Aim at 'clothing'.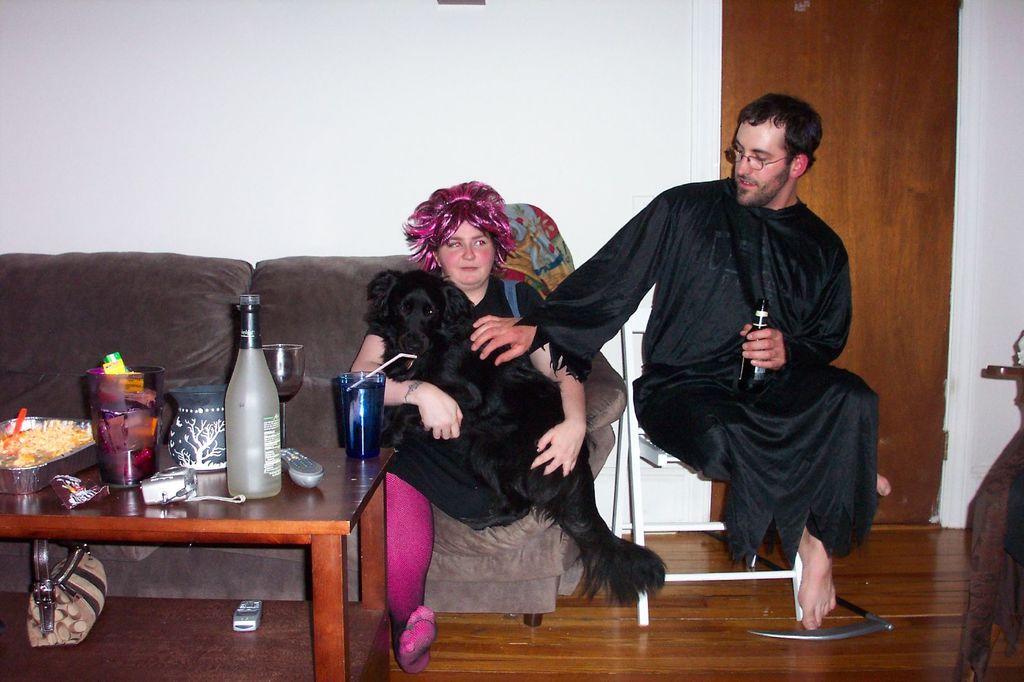
Aimed at bbox=(383, 268, 544, 676).
